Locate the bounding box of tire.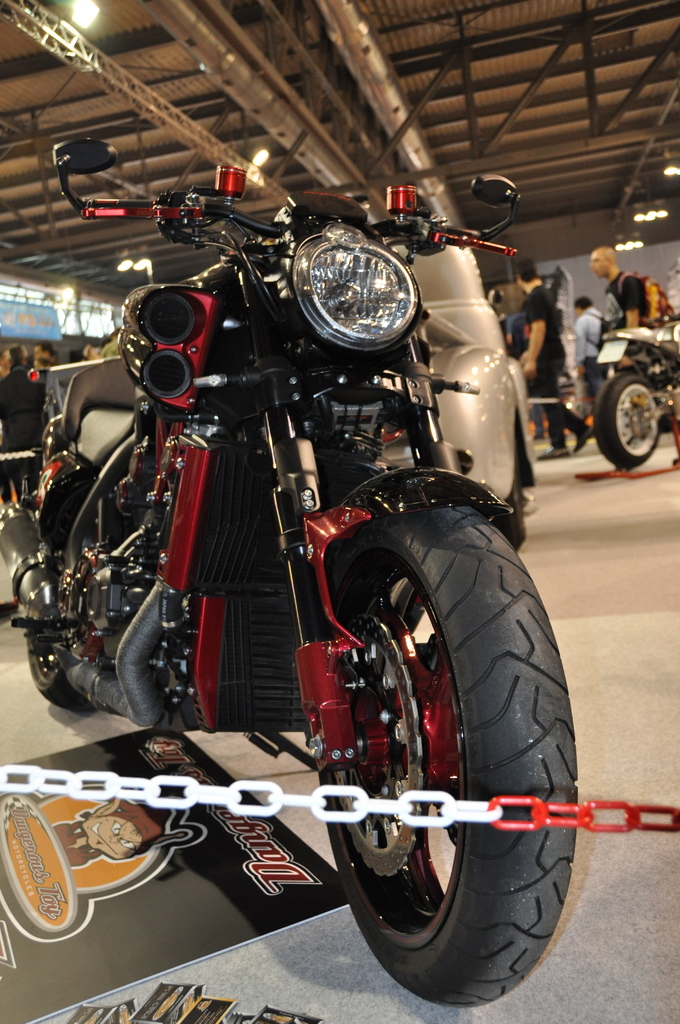
Bounding box: x1=317, y1=492, x2=587, y2=1002.
